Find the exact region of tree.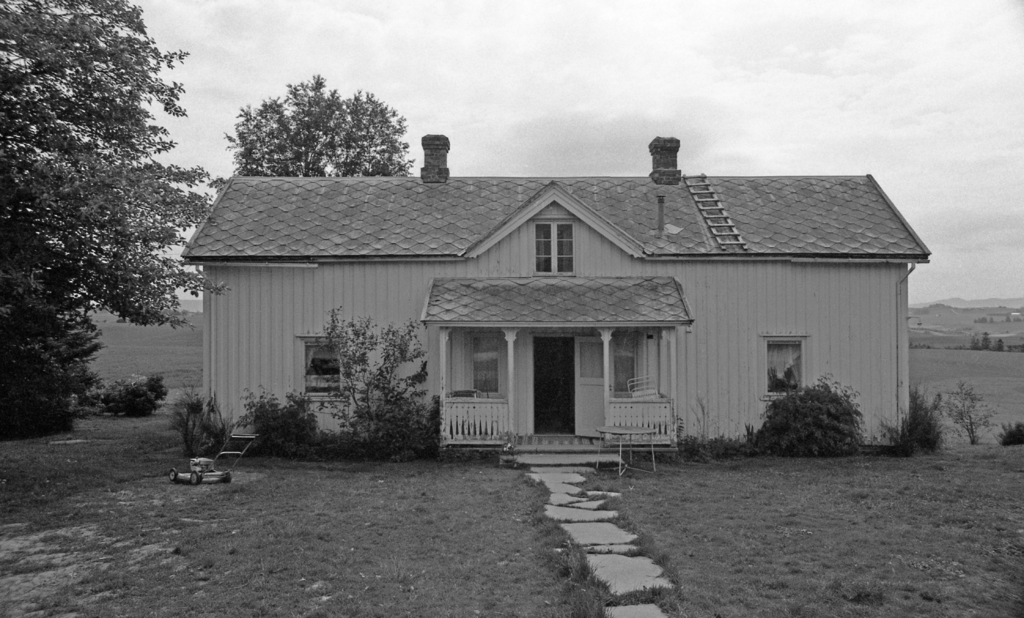
Exact region: x1=0 y1=0 x2=224 y2=445.
